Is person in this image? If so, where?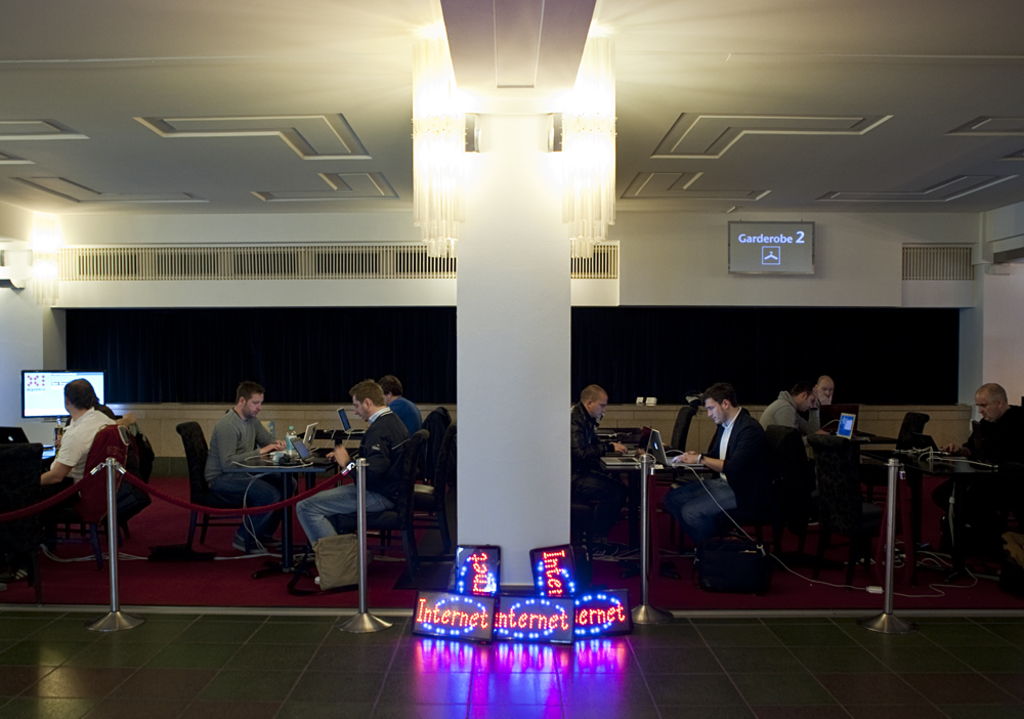
Yes, at l=664, t=387, r=780, b=565.
